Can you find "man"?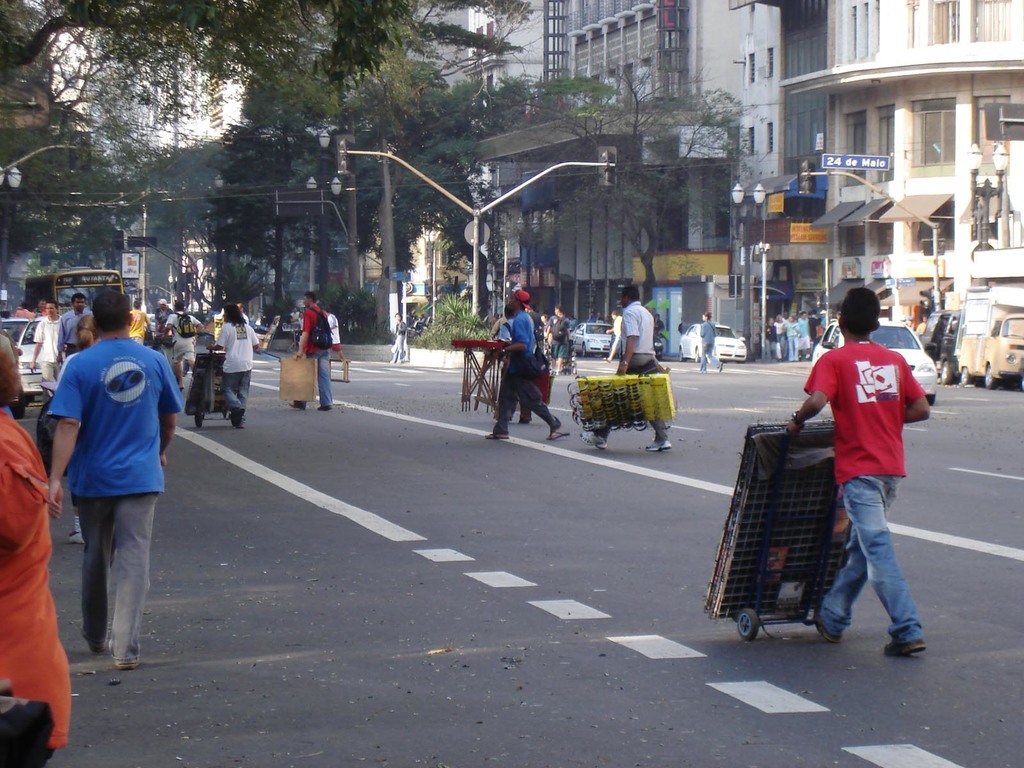
Yes, bounding box: detection(293, 307, 296, 346).
